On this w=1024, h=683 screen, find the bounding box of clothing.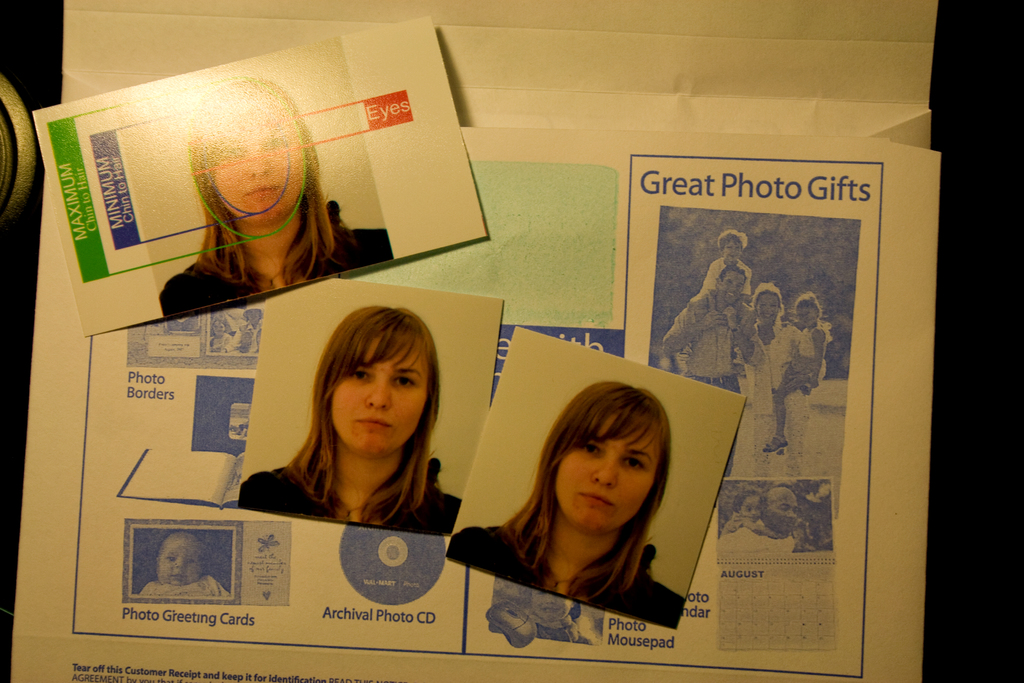
Bounding box: {"left": 792, "top": 320, "right": 831, "bottom": 389}.
